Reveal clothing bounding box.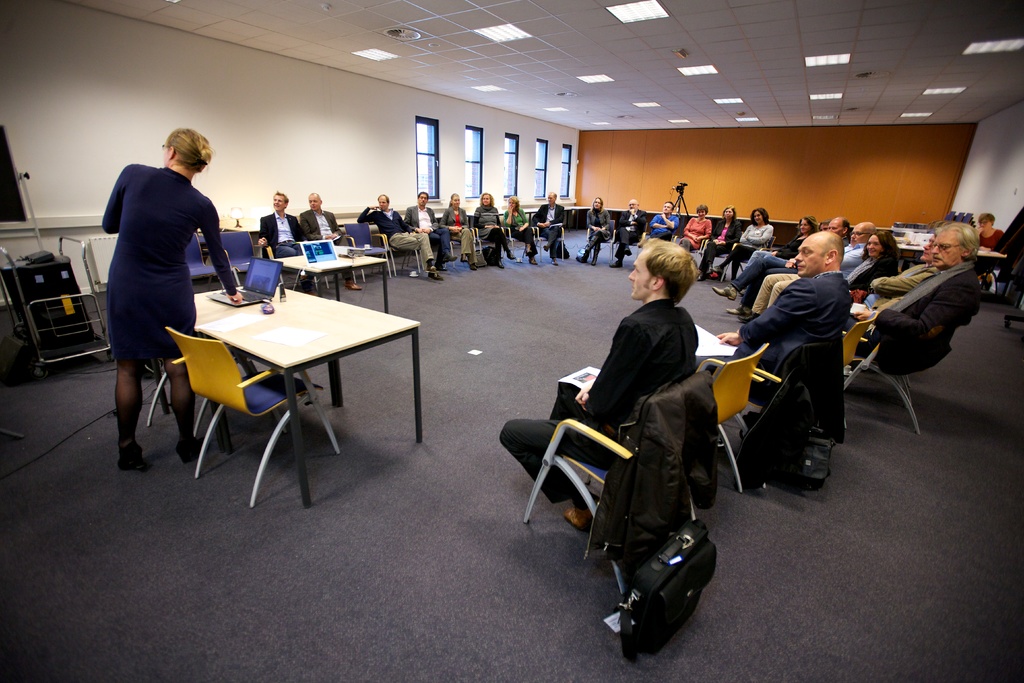
Revealed: 500,199,535,265.
